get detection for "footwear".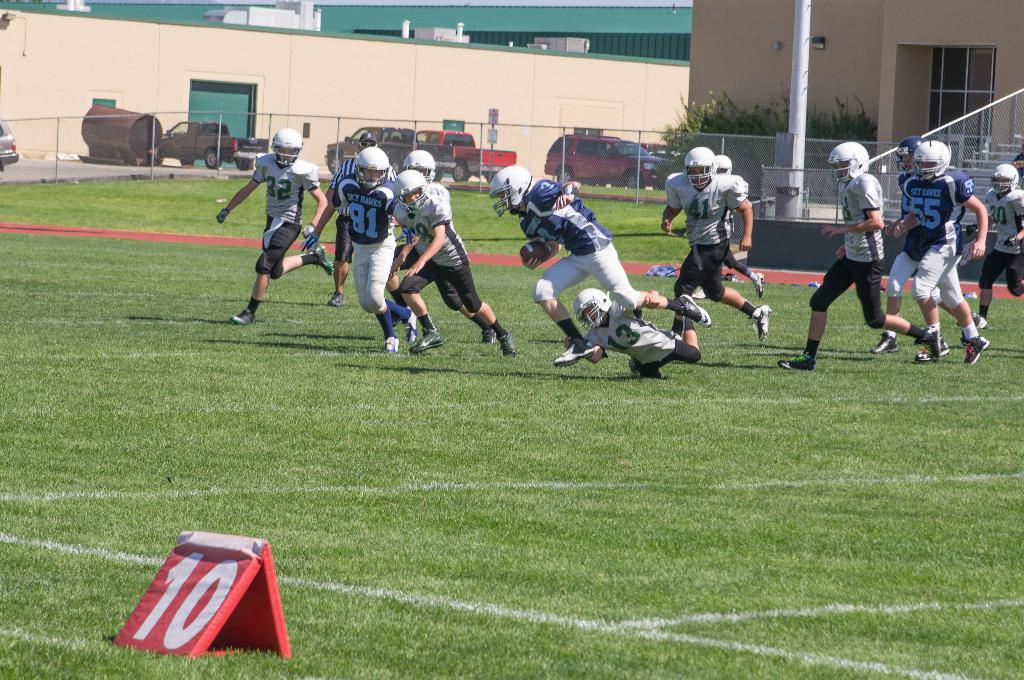
Detection: {"x1": 228, "y1": 307, "x2": 256, "y2": 325}.
